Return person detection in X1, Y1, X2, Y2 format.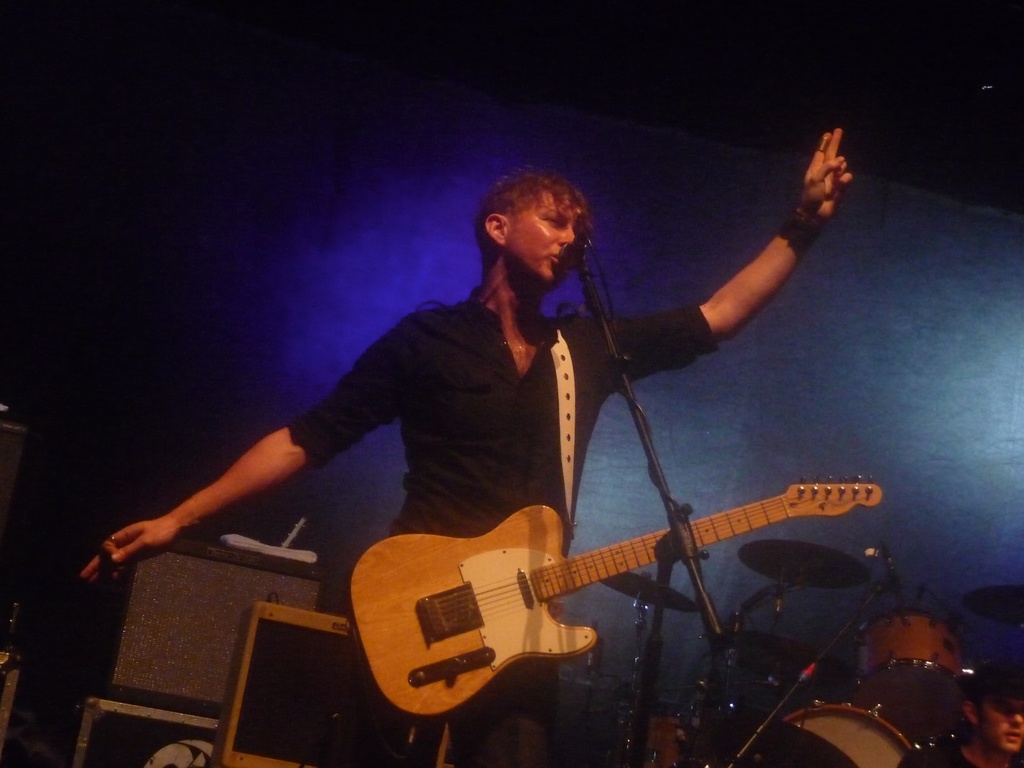
156, 157, 860, 760.
